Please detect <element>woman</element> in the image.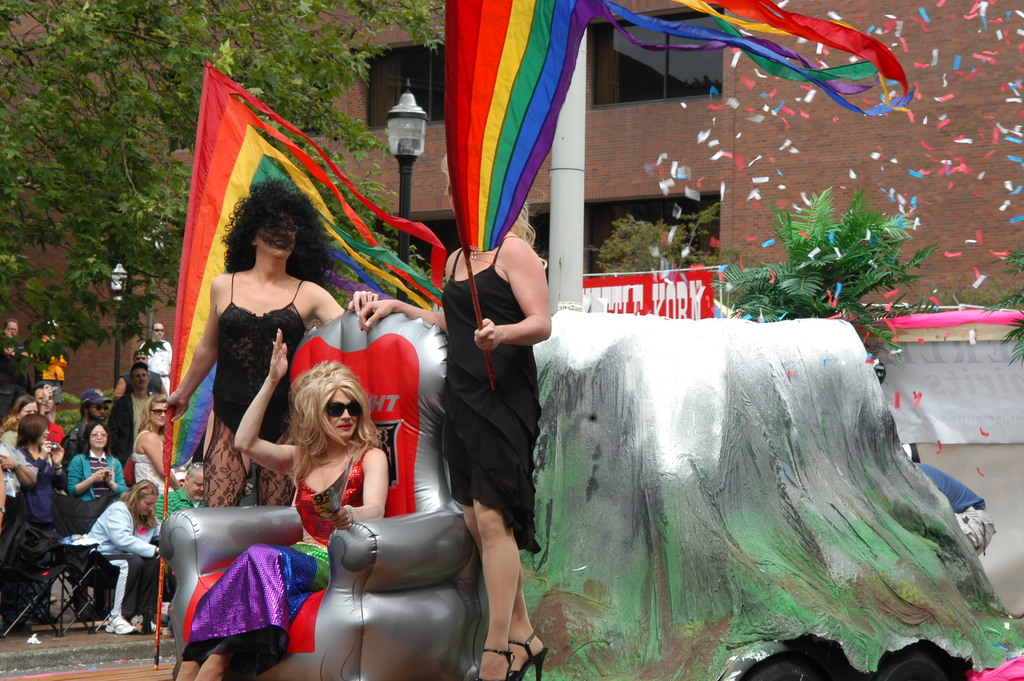
l=169, t=327, r=390, b=680.
